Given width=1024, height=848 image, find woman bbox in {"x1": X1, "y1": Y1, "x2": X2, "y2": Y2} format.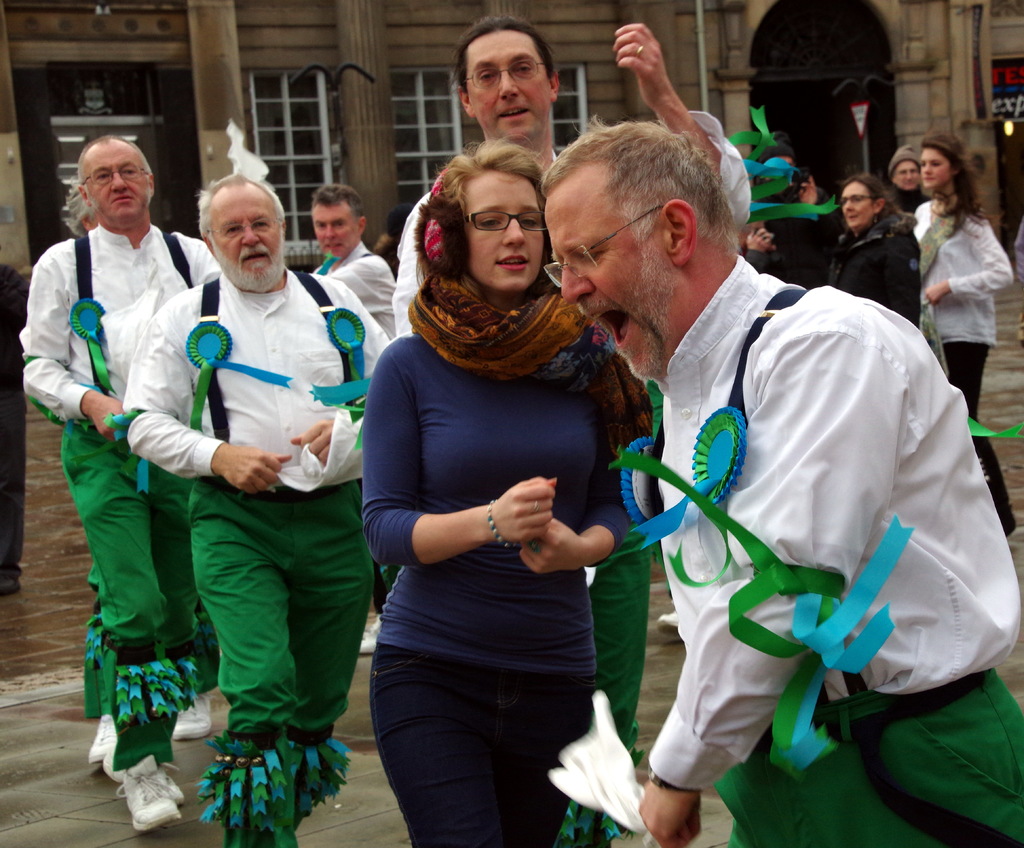
{"x1": 903, "y1": 125, "x2": 1016, "y2": 542}.
